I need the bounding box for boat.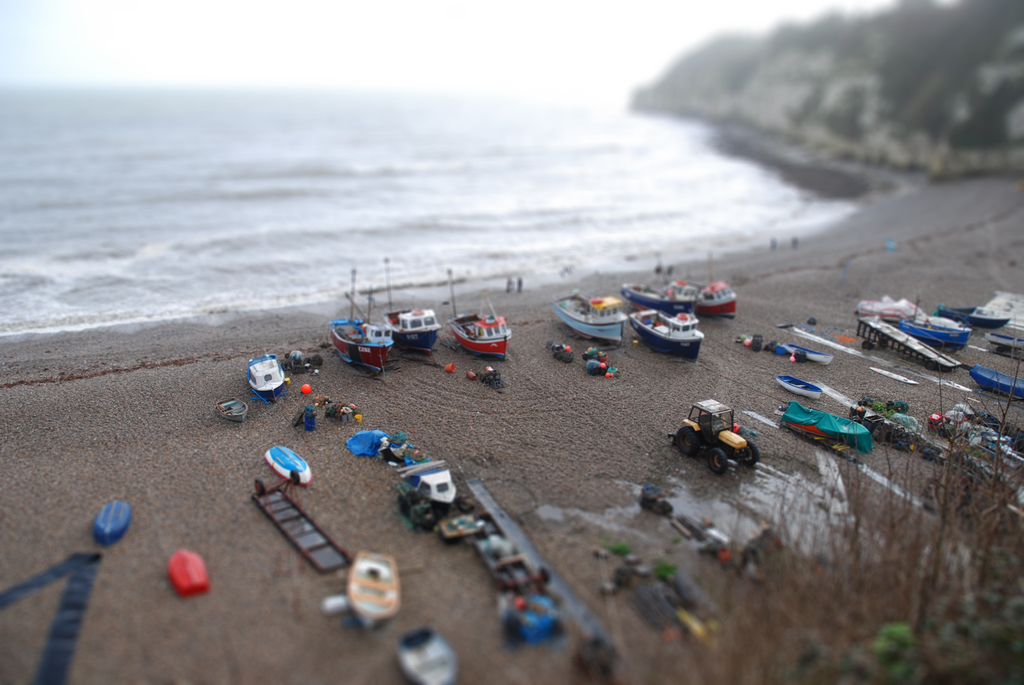
Here it is: box(991, 339, 1023, 357).
